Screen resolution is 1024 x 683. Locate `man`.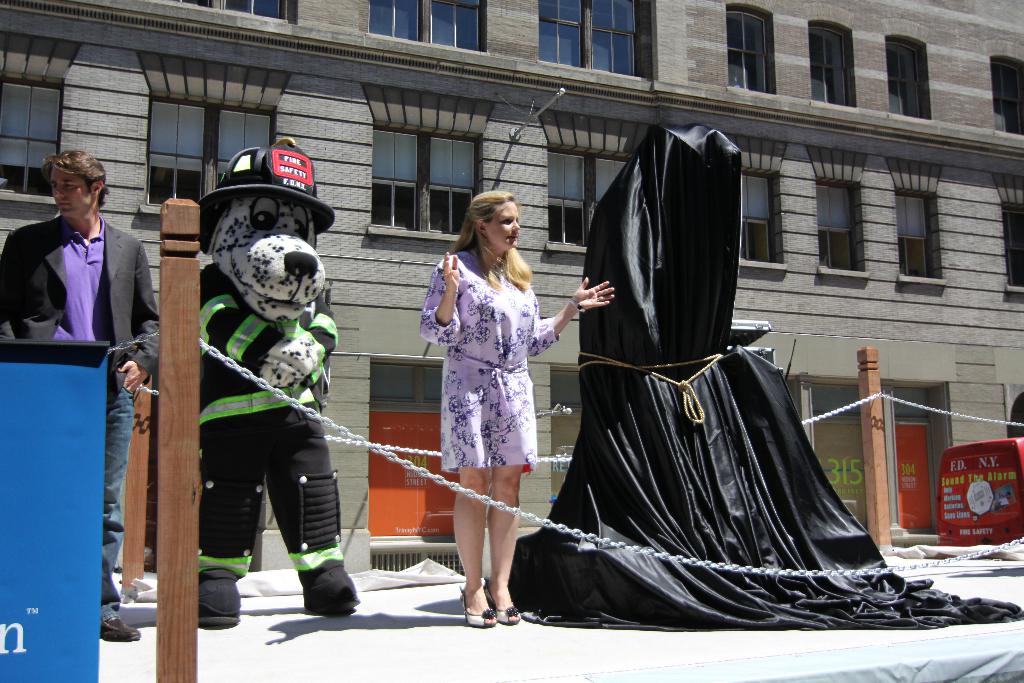
select_region(0, 145, 164, 645).
